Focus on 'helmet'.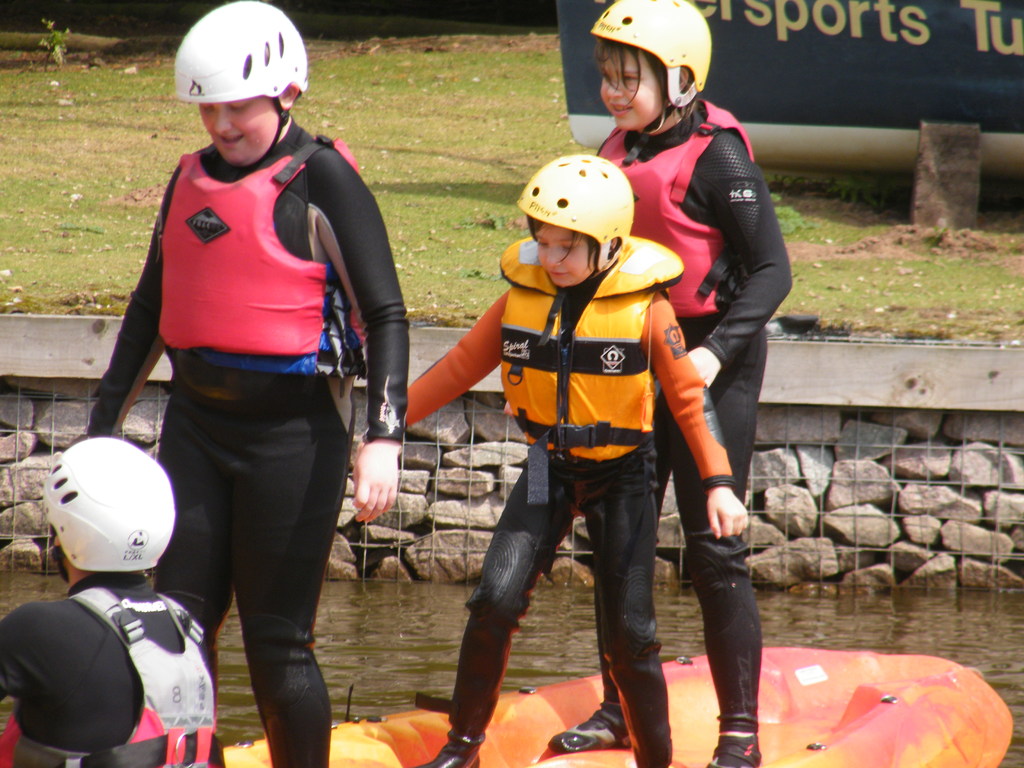
Focused at [512,154,634,349].
